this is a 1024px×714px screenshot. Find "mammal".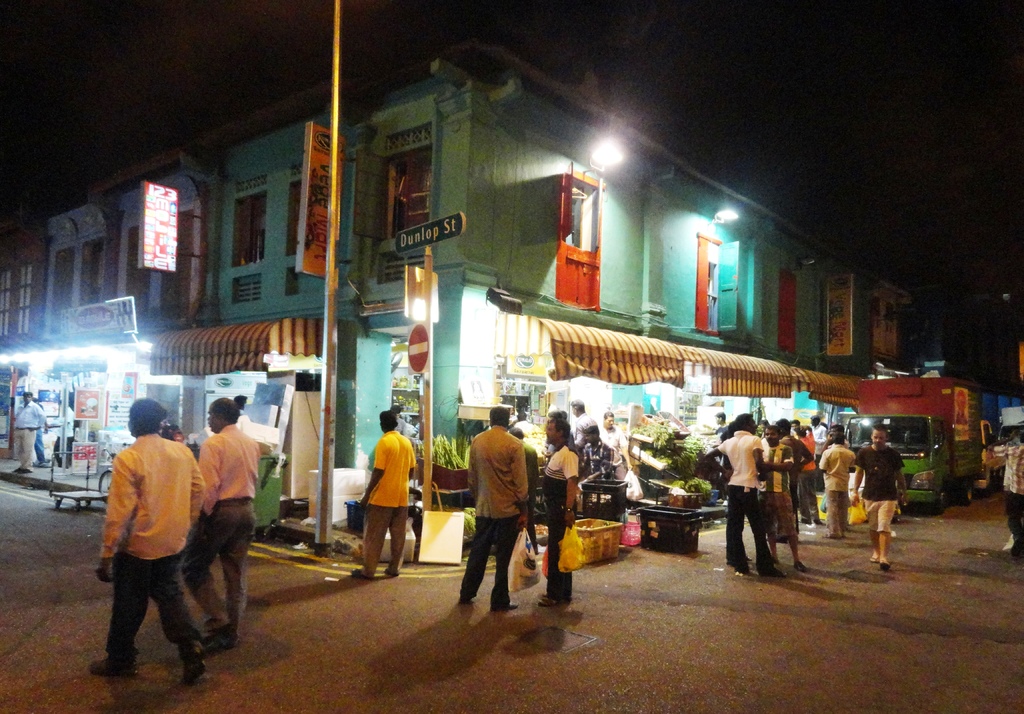
Bounding box: {"left": 93, "top": 394, "right": 207, "bottom": 686}.
